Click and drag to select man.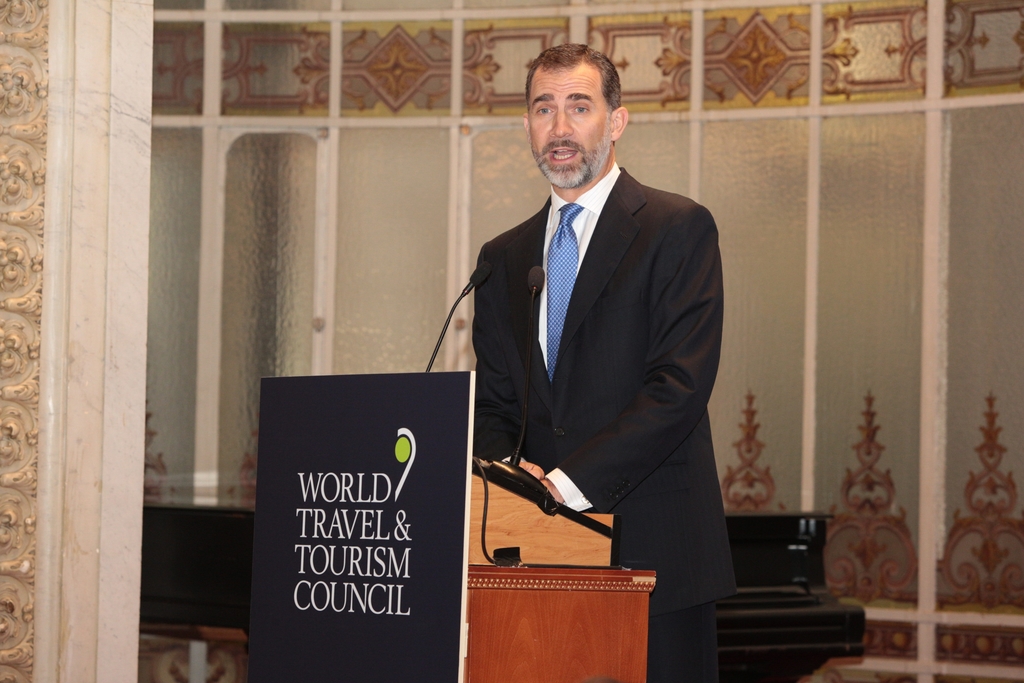
Selection: (left=444, top=32, right=741, bottom=625).
